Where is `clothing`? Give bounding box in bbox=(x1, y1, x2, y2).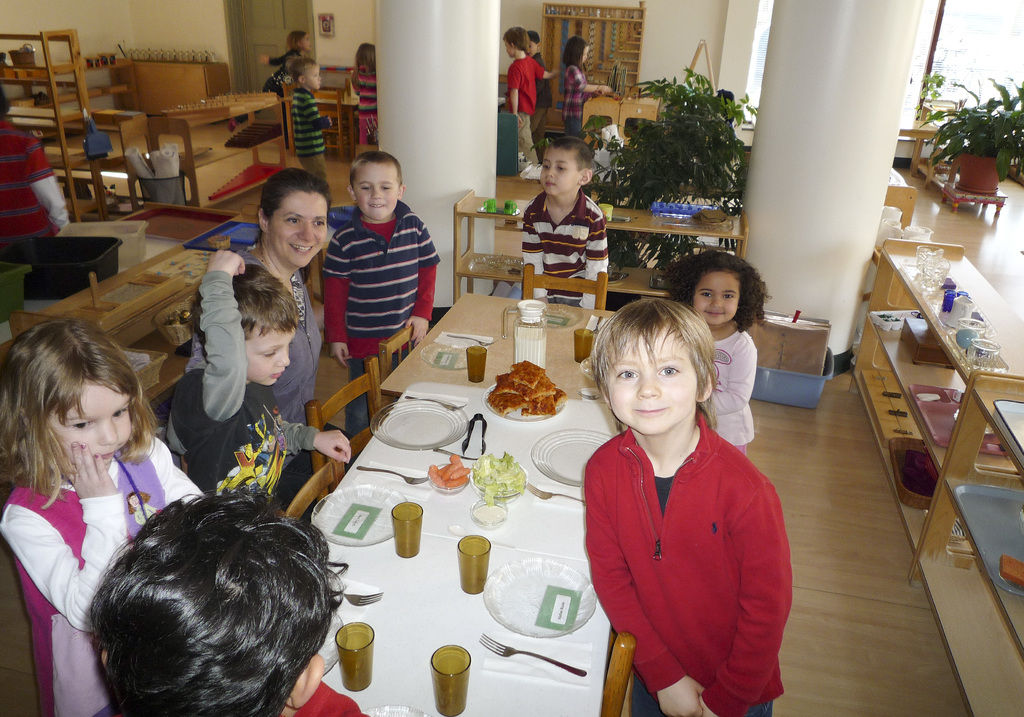
bbox=(351, 70, 381, 145).
